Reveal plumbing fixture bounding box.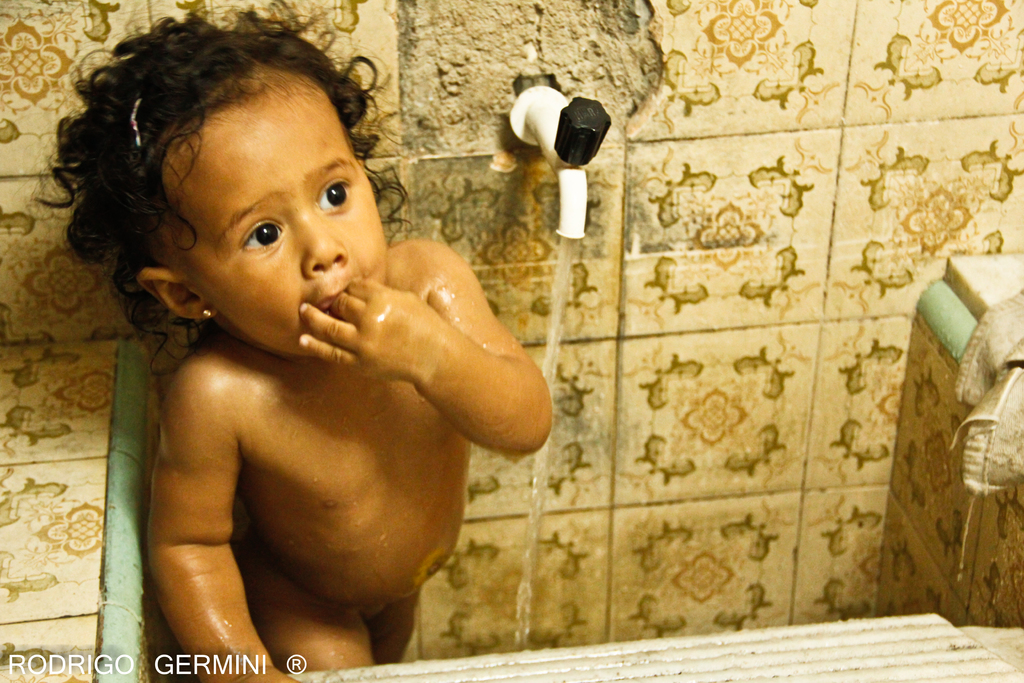
Revealed: crop(509, 82, 611, 236).
